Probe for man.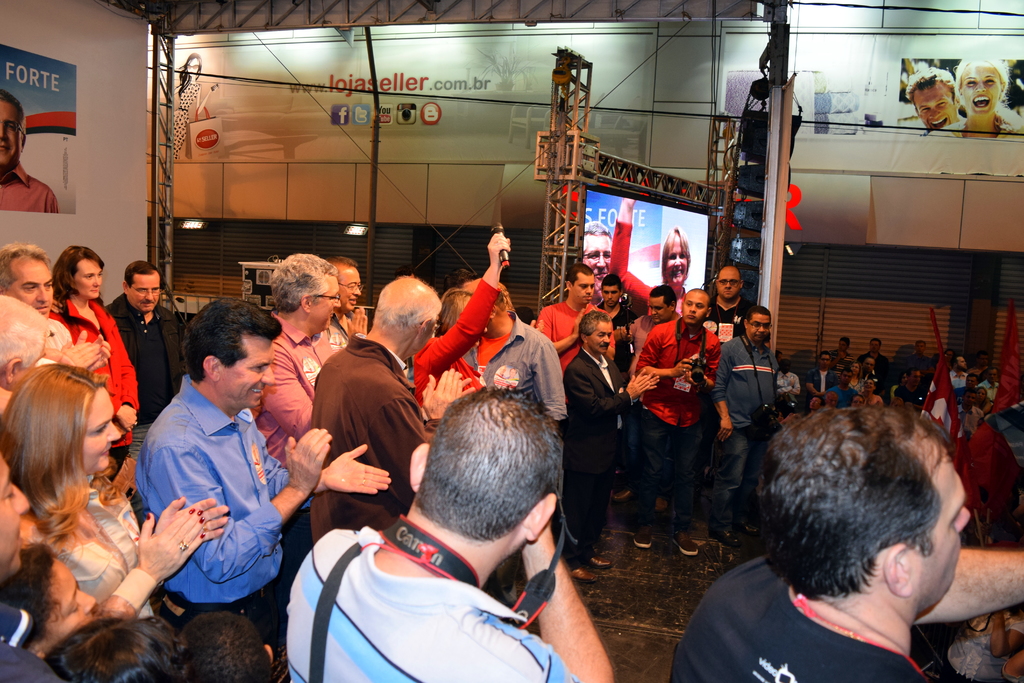
Probe result: (110,263,185,458).
